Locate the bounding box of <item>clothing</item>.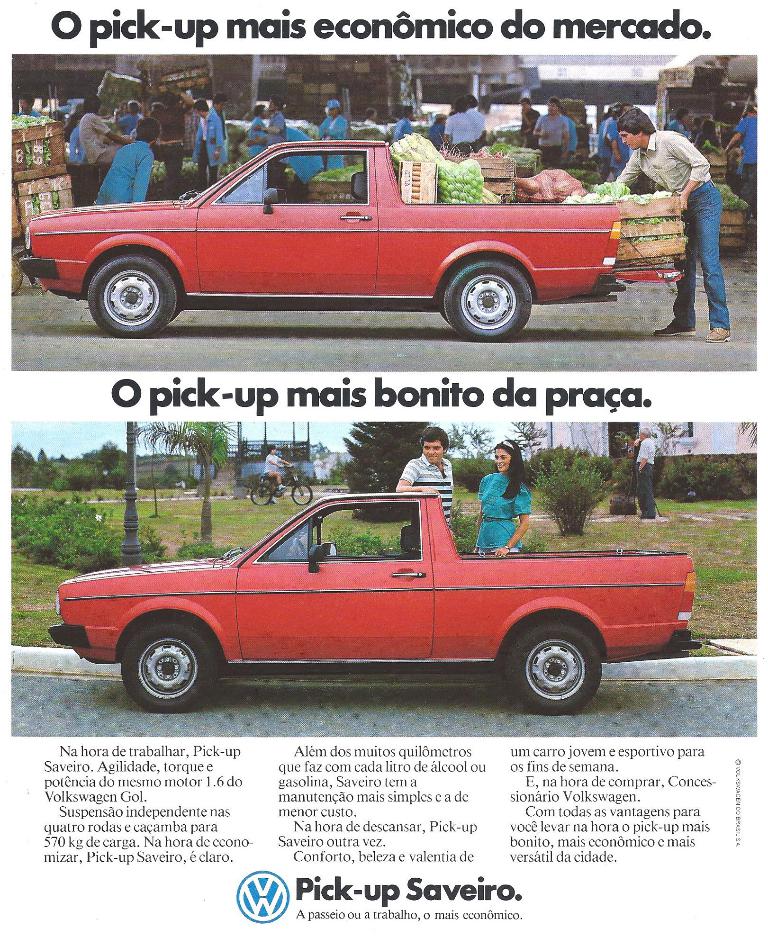
Bounding box: Rect(250, 117, 274, 160).
